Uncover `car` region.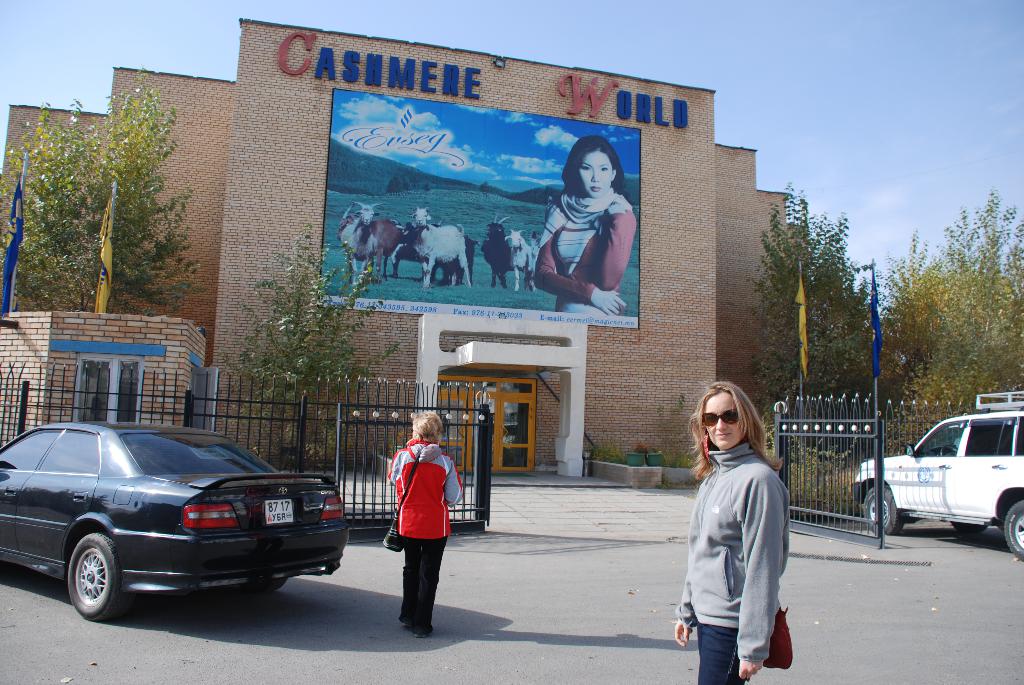
Uncovered: [852,391,1023,559].
